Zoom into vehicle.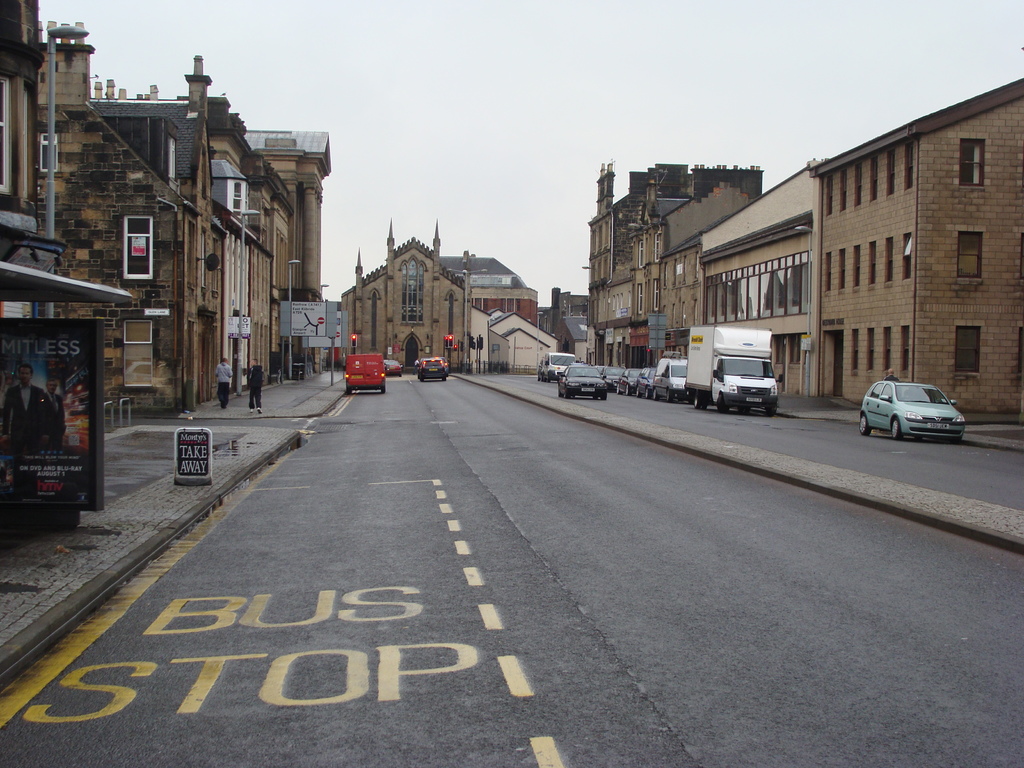
Zoom target: bbox=(854, 371, 973, 434).
